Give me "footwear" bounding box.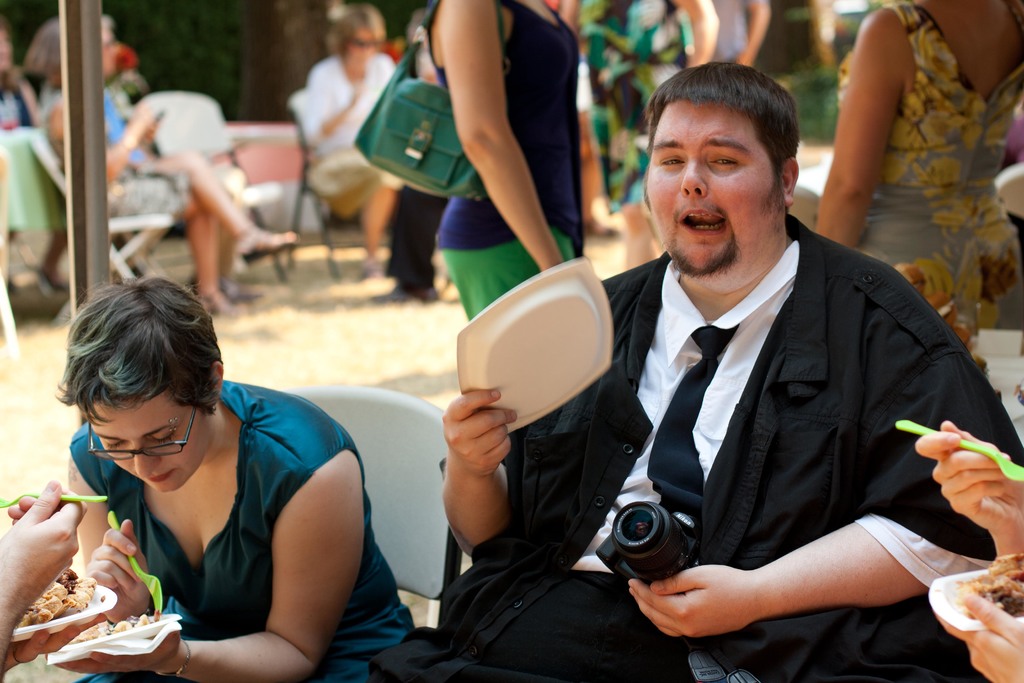
box=[164, 250, 242, 320].
